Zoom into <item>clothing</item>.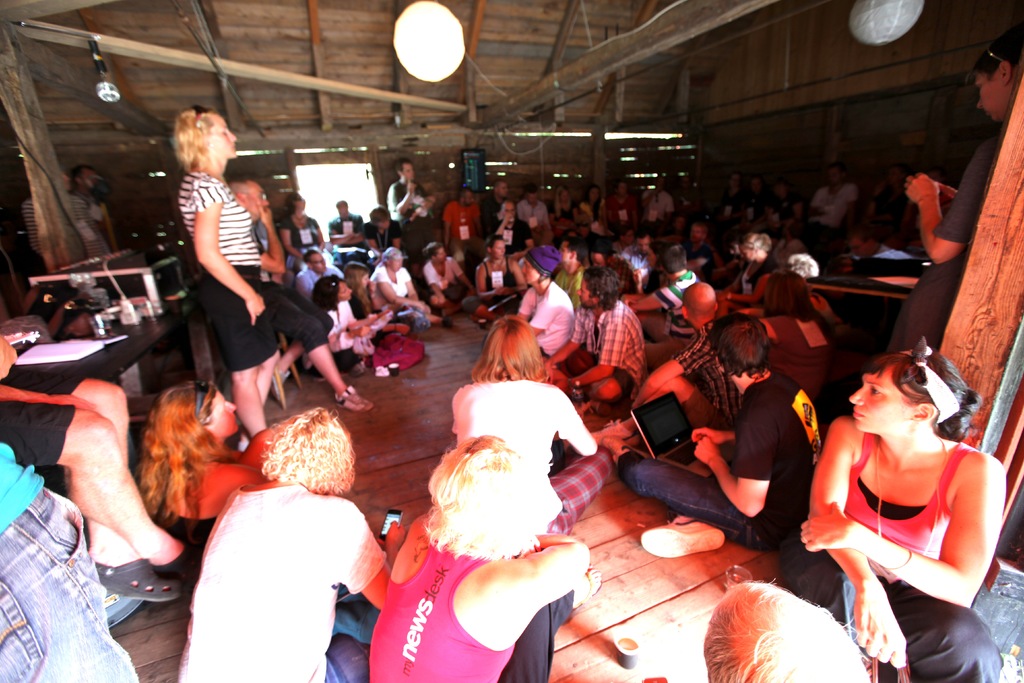
Zoom target: left=0, top=352, right=94, bottom=470.
